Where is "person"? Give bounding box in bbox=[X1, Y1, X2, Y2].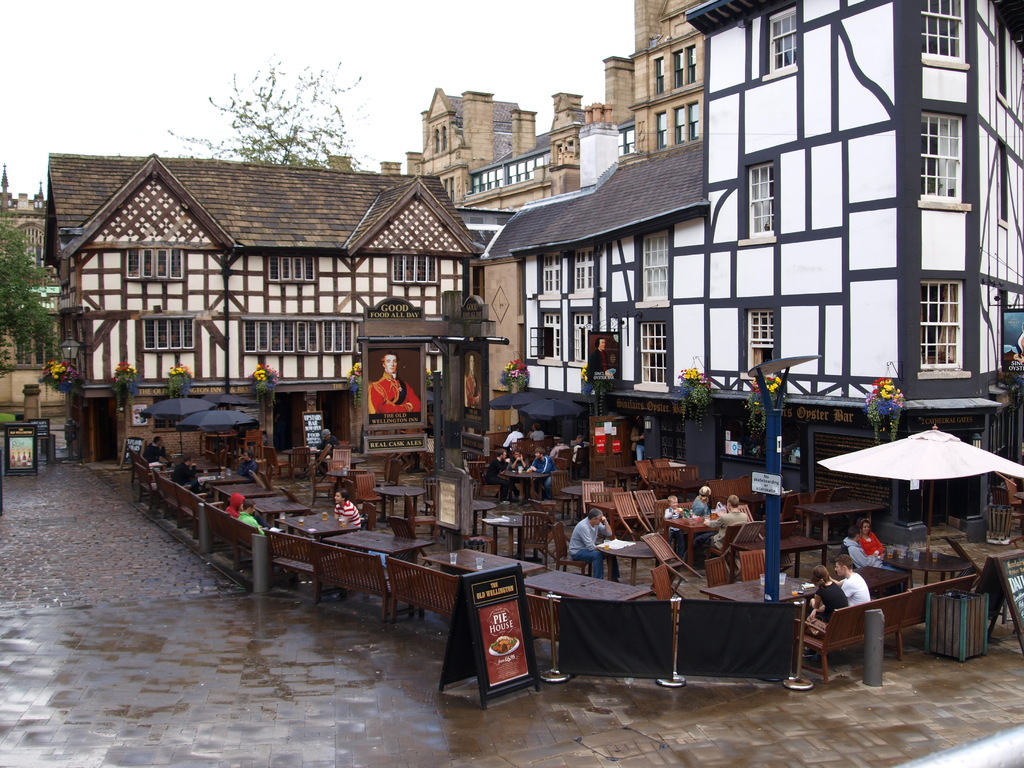
bbox=[314, 428, 352, 479].
